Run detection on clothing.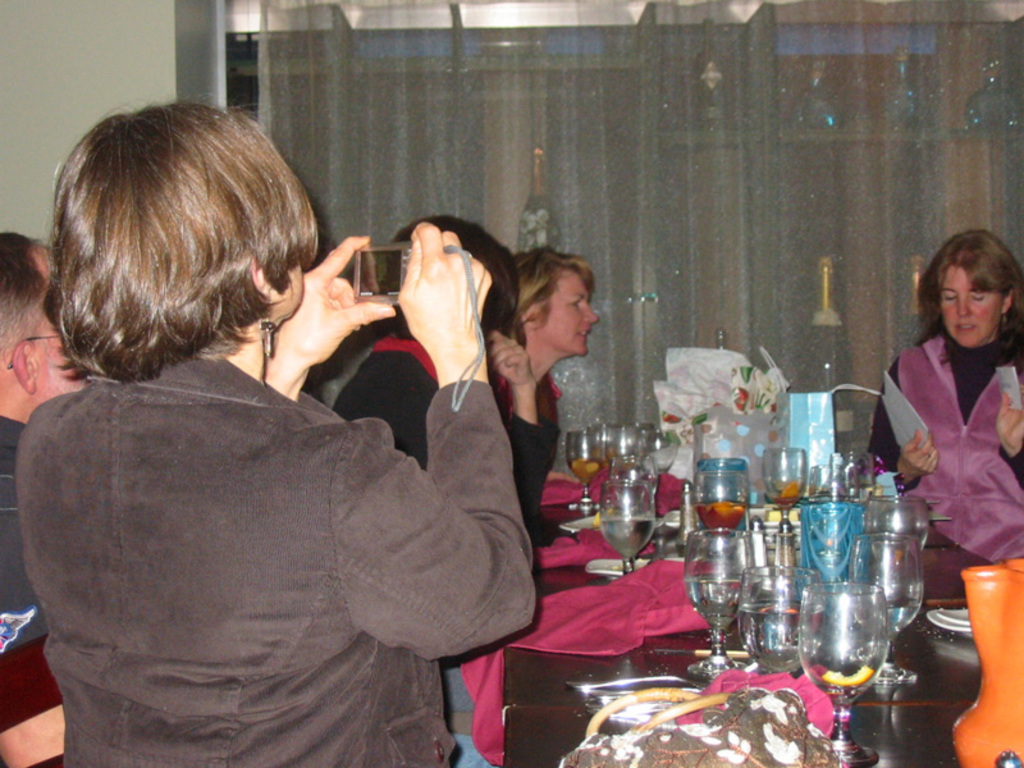
Result: detection(325, 310, 456, 471).
